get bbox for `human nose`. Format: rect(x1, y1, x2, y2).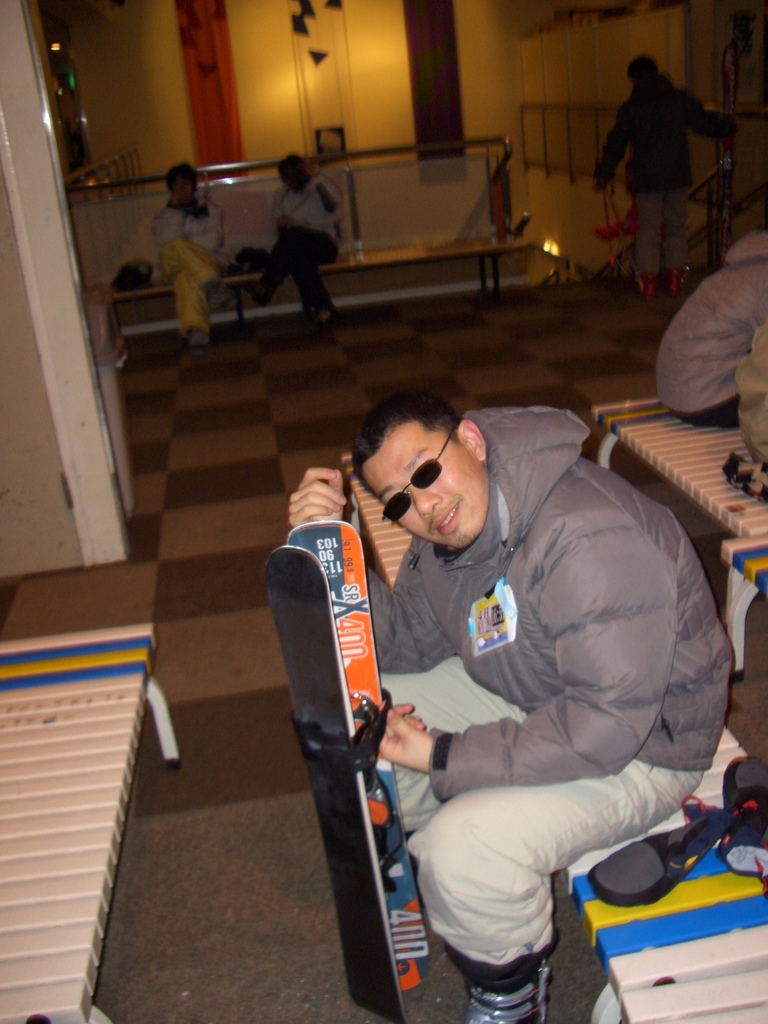
rect(413, 484, 441, 519).
